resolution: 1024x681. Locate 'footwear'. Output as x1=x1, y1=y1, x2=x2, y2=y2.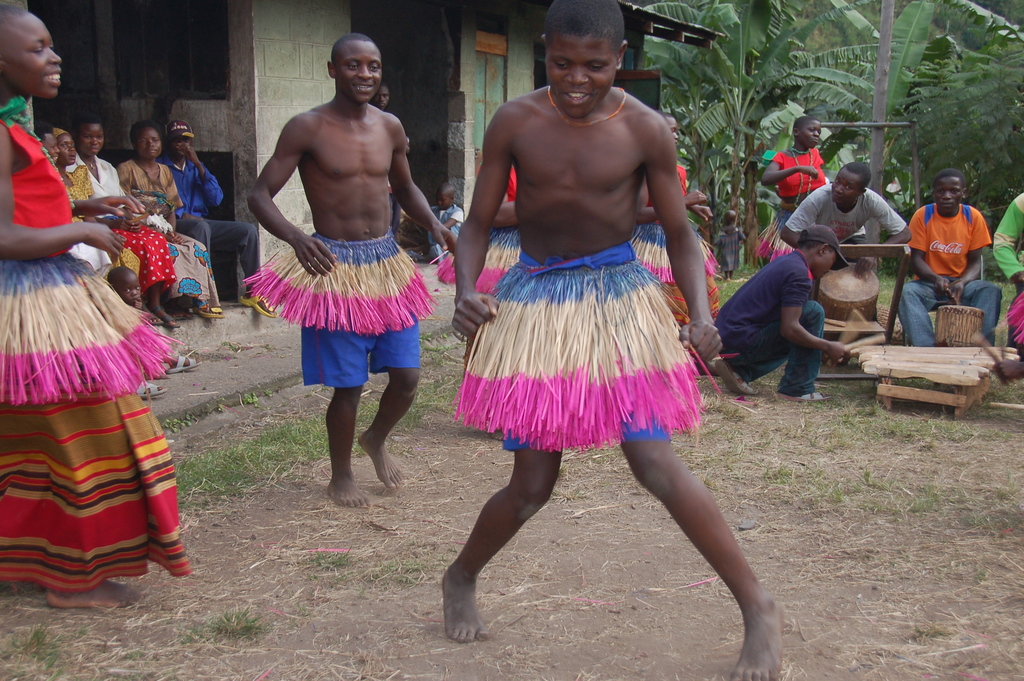
x1=793, y1=388, x2=827, y2=409.
